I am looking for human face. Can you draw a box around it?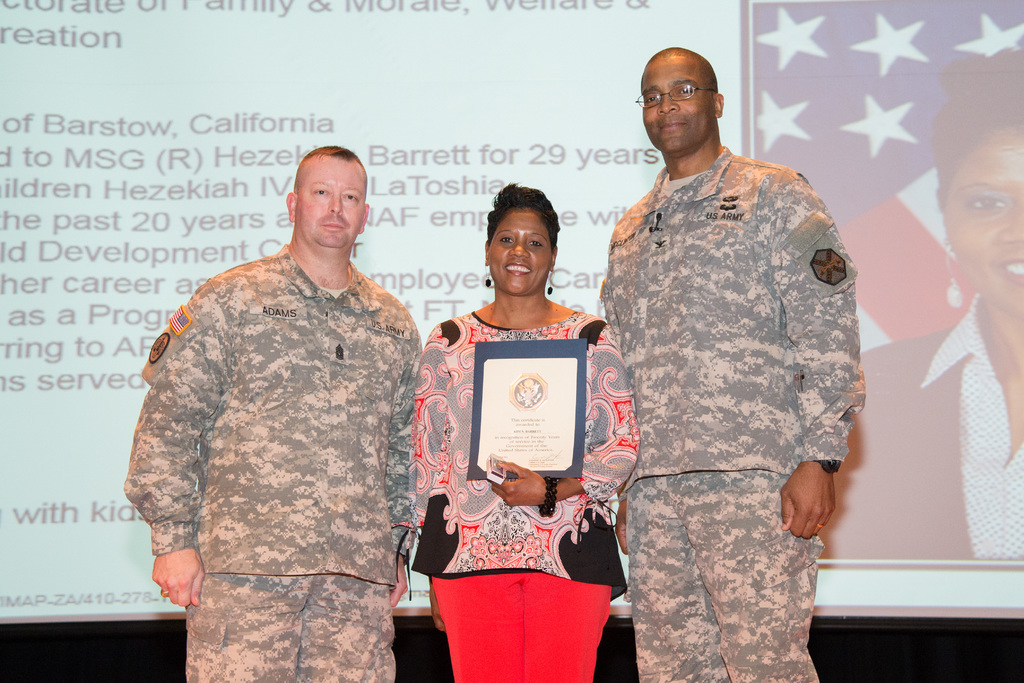
Sure, the bounding box is <region>945, 133, 1023, 307</region>.
